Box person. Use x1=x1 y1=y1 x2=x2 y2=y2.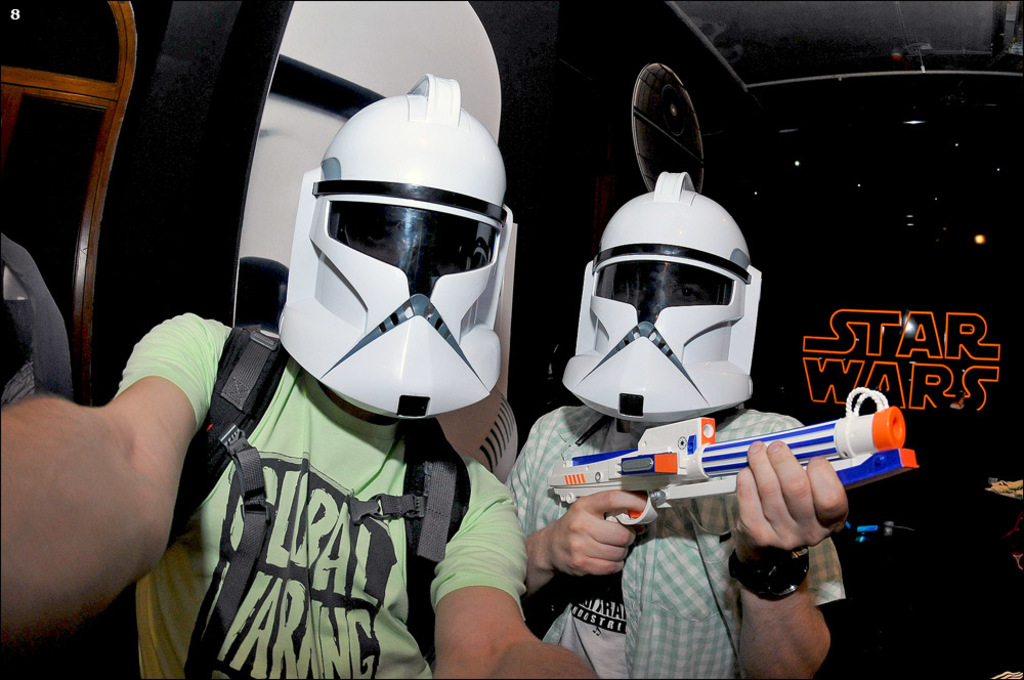
x1=433 y1=388 x2=526 y2=481.
